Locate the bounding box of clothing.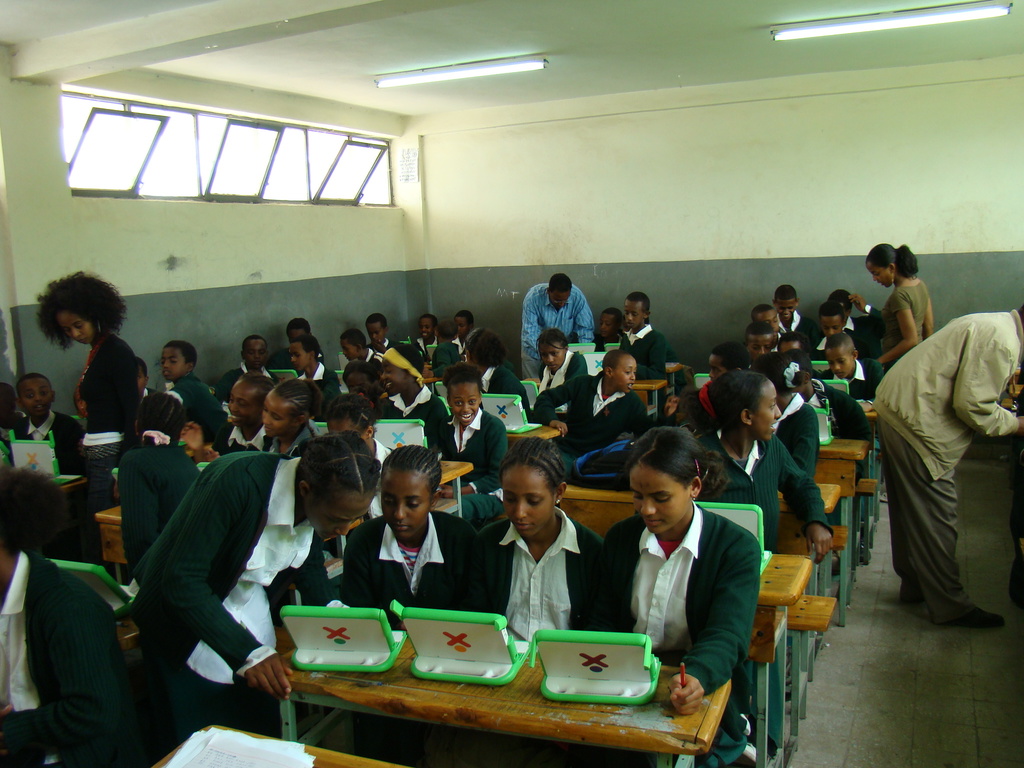
Bounding box: bbox=(766, 387, 818, 470).
